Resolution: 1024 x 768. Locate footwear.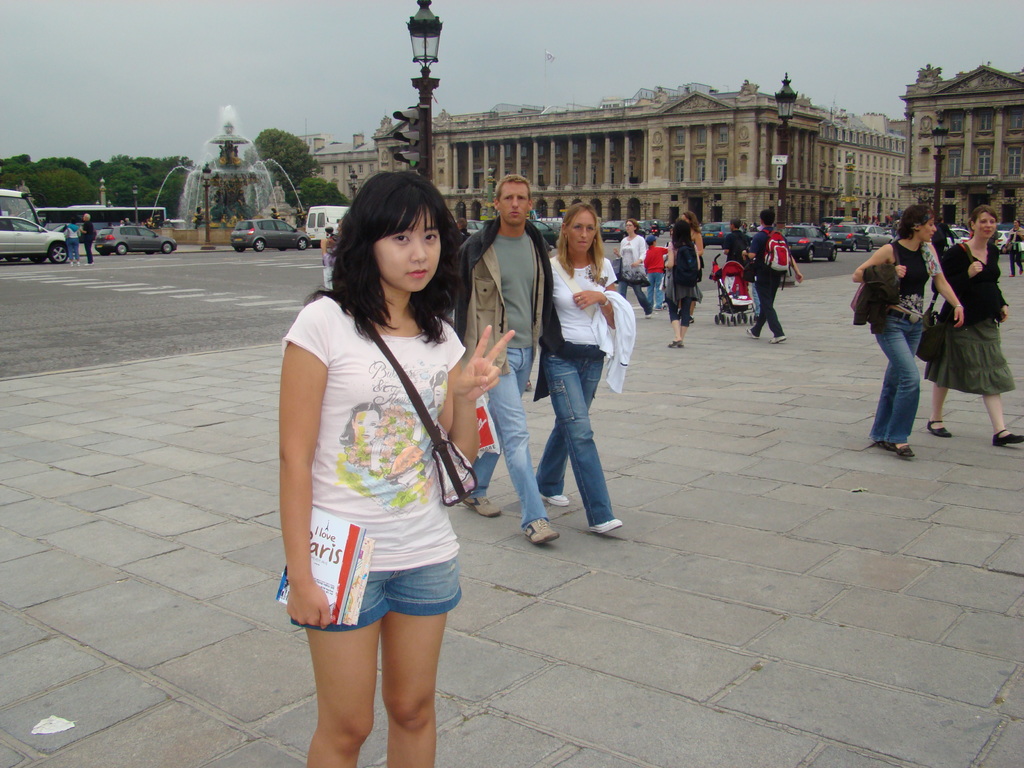
(x1=667, y1=339, x2=687, y2=349).
